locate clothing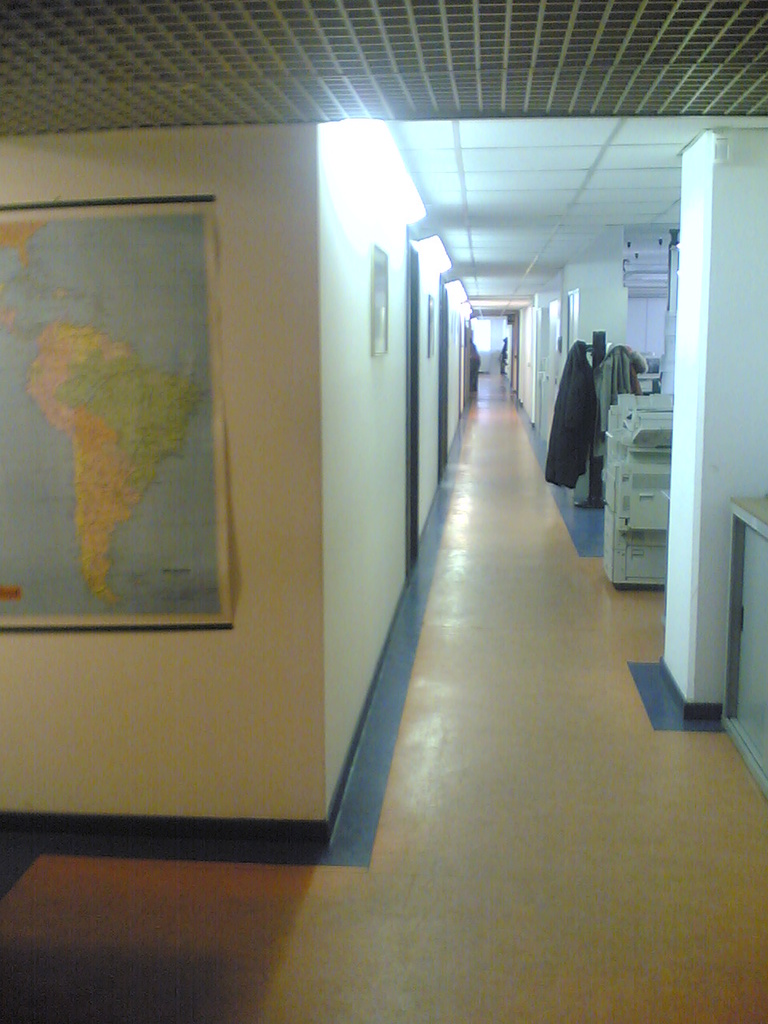
Rect(594, 346, 660, 457)
